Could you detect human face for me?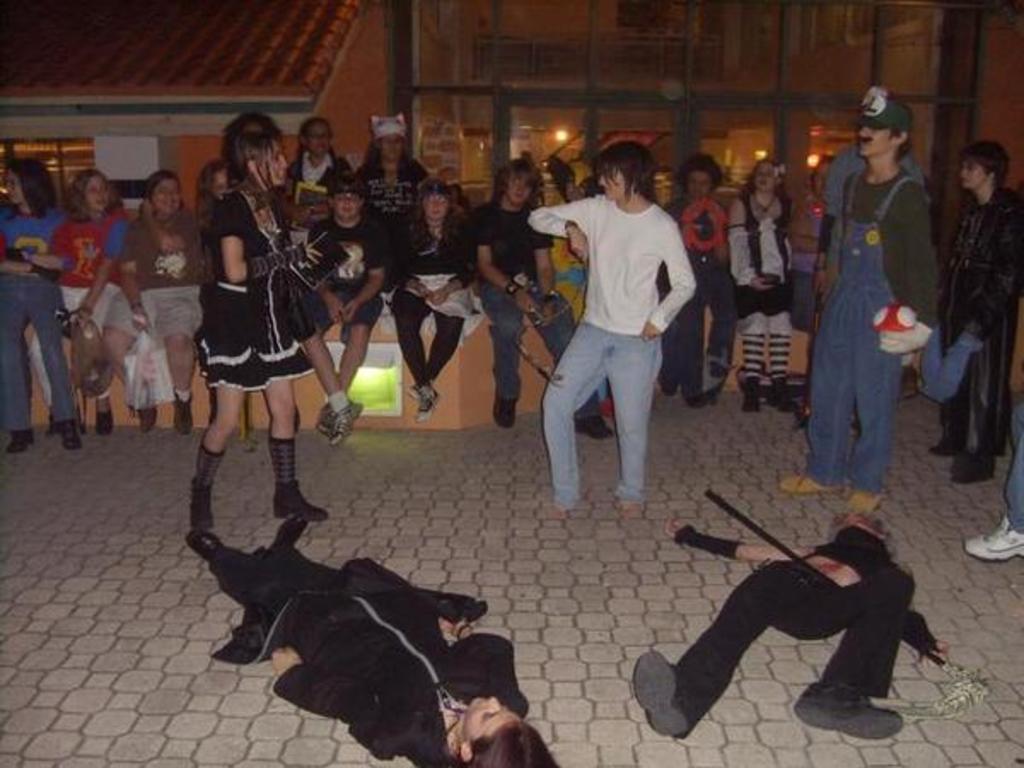
Detection result: {"left": 372, "top": 126, "right": 406, "bottom": 157}.
